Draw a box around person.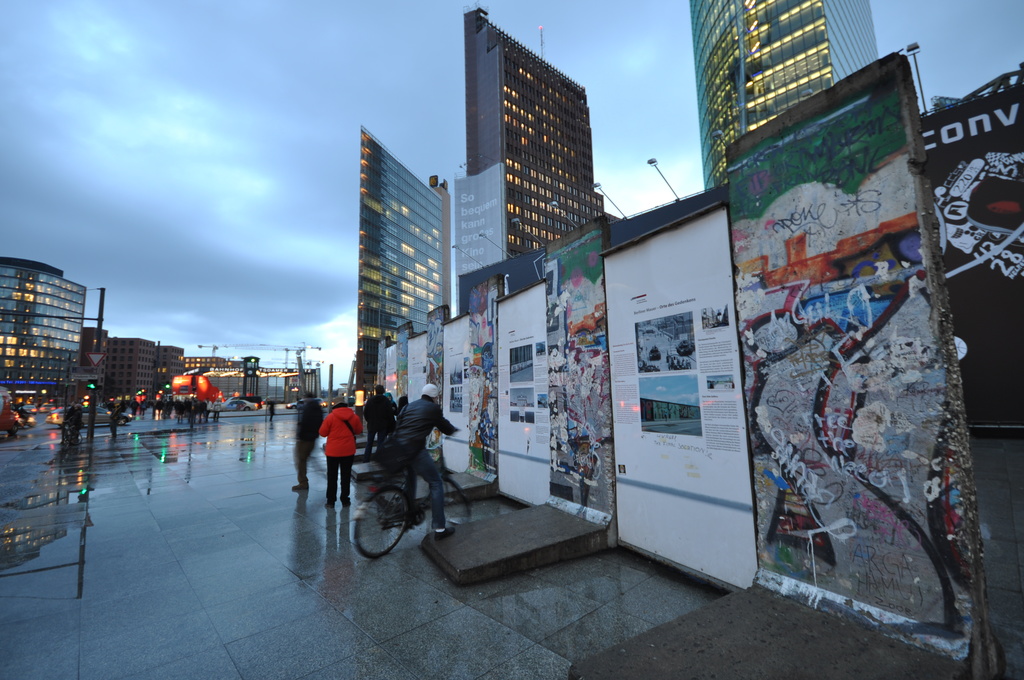
left=316, top=394, right=366, bottom=508.
